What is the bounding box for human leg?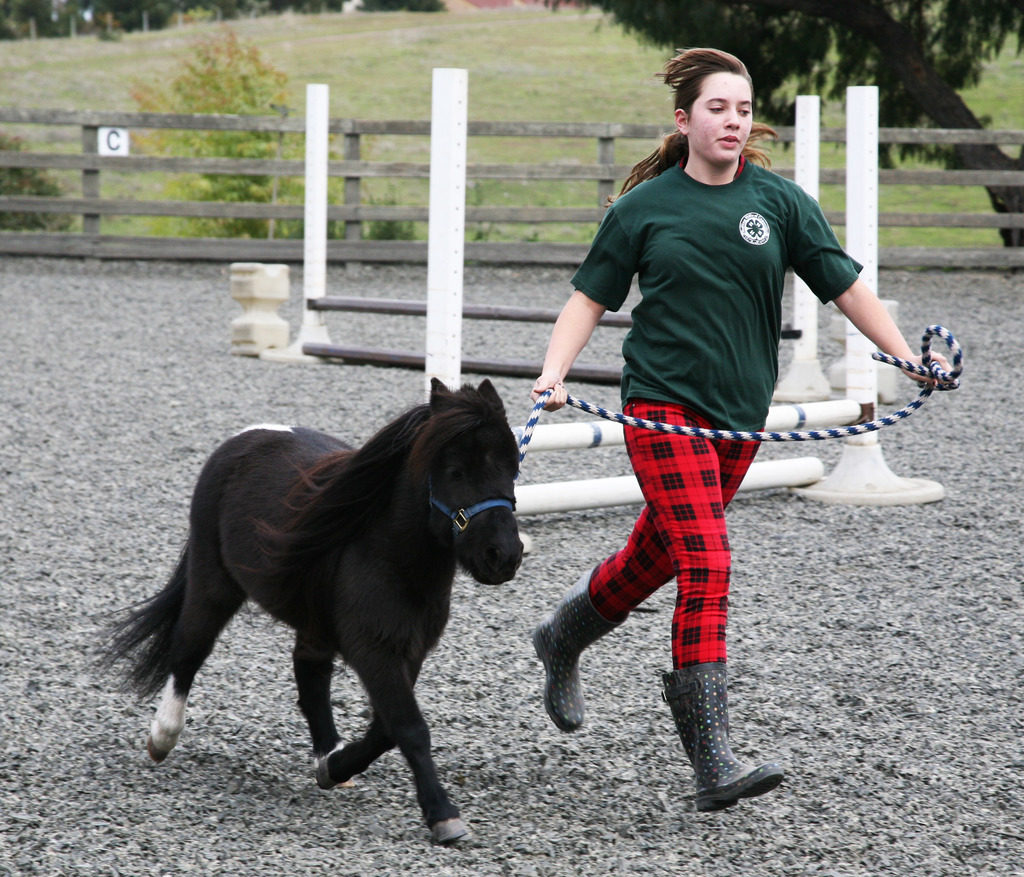
rect(618, 381, 787, 814).
